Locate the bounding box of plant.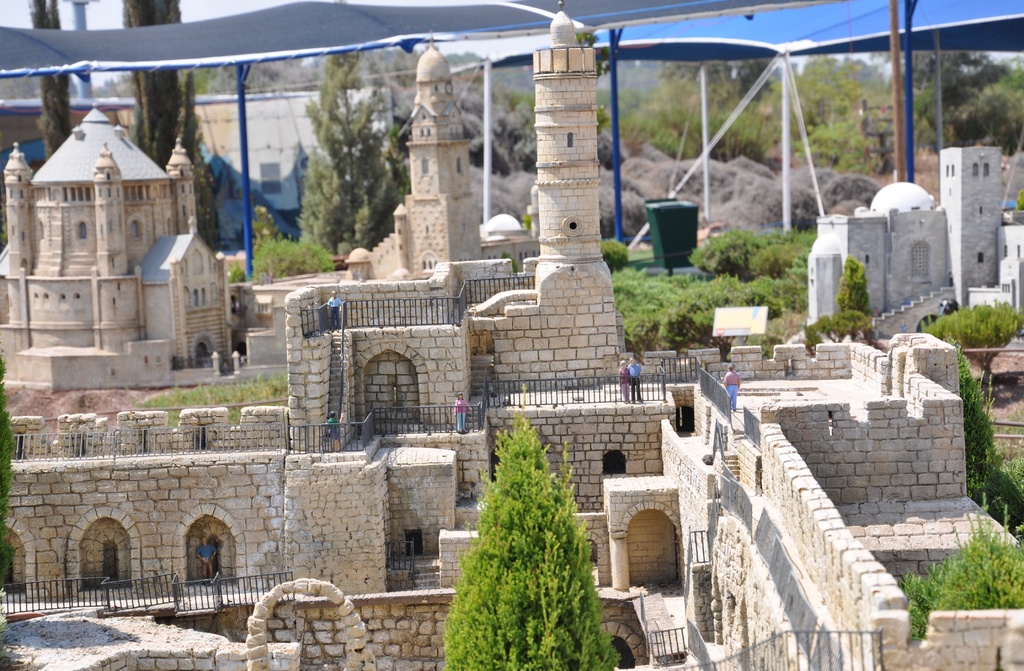
Bounding box: bbox=(434, 403, 620, 654).
